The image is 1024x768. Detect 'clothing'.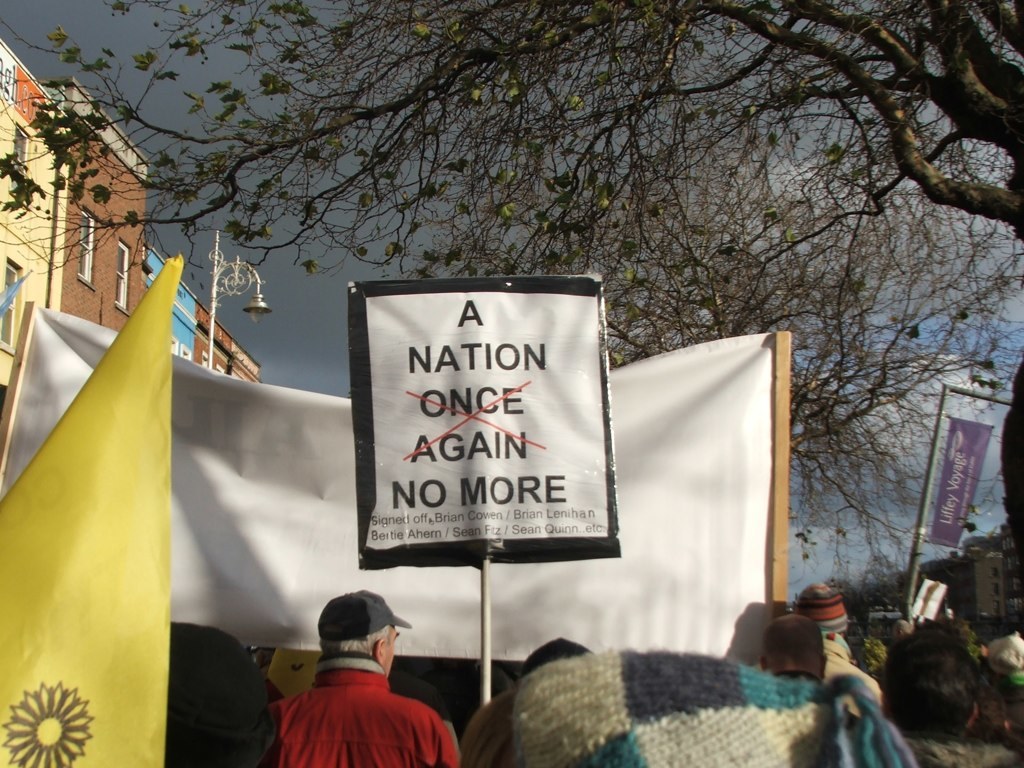
Detection: crop(459, 647, 921, 767).
